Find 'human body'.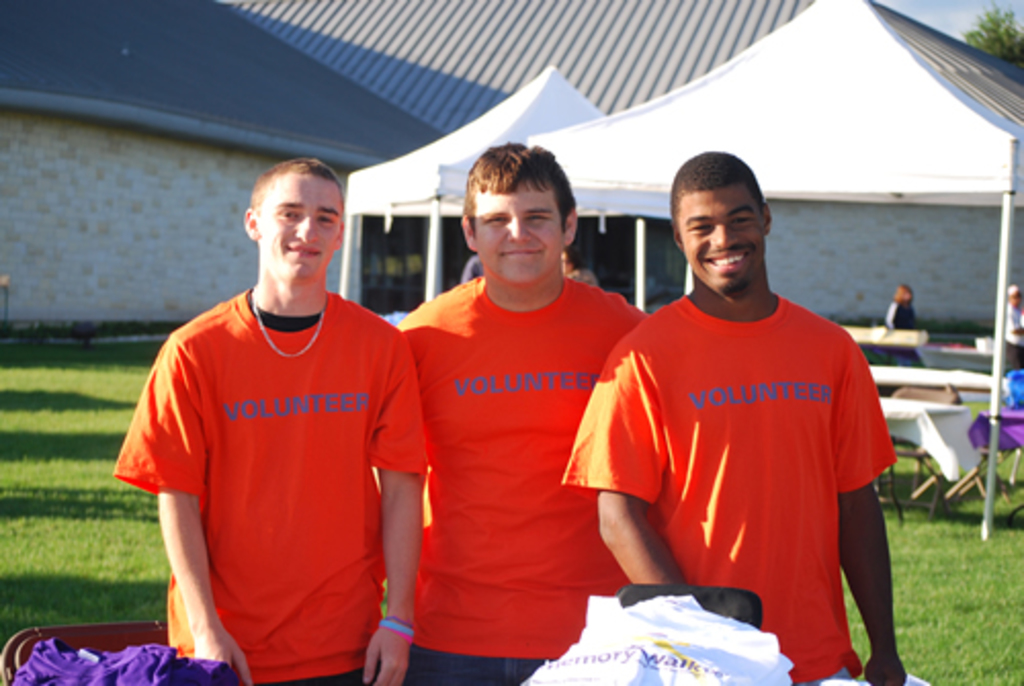
<bbox>584, 293, 911, 684</bbox>.
